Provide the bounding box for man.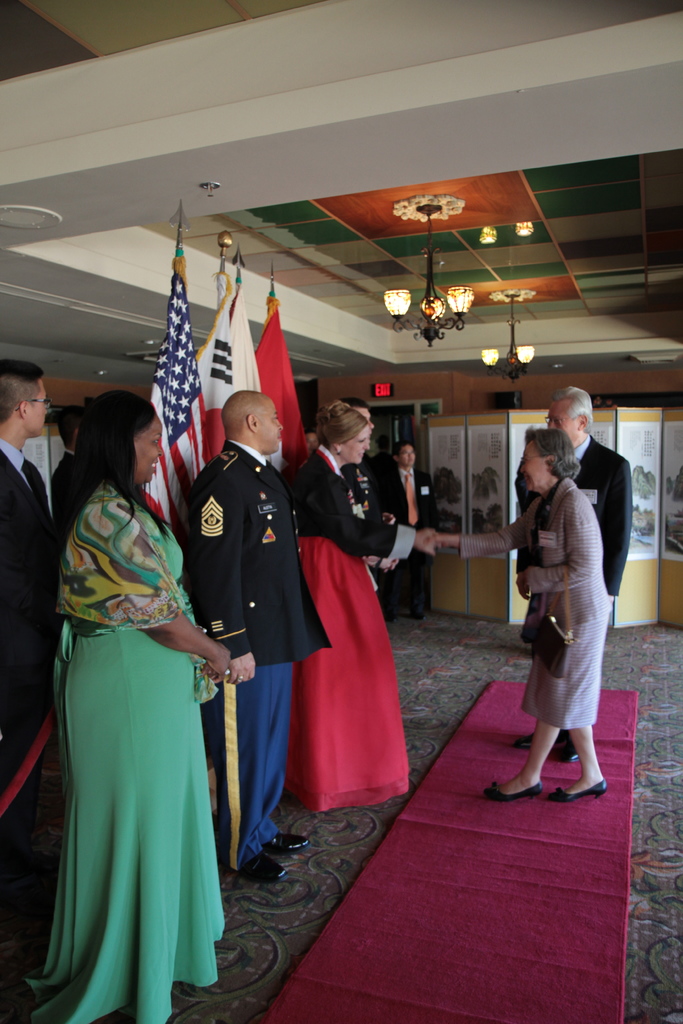
[x1=343, y1=401, x2=374, y2=431].
